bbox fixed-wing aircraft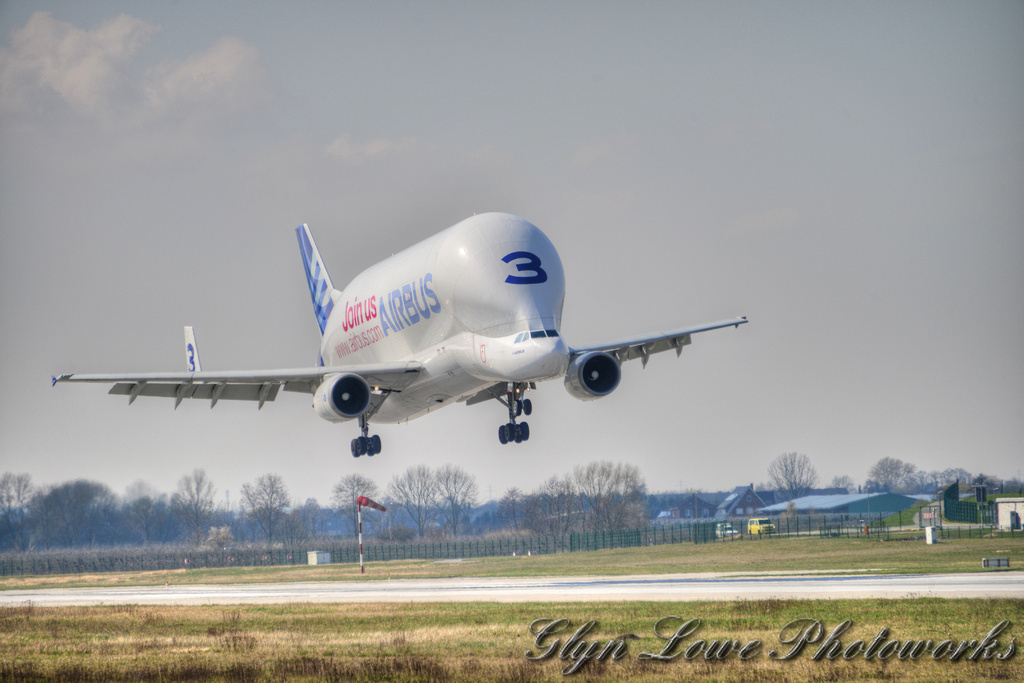
<region>52, 223, 748, 455</region>
